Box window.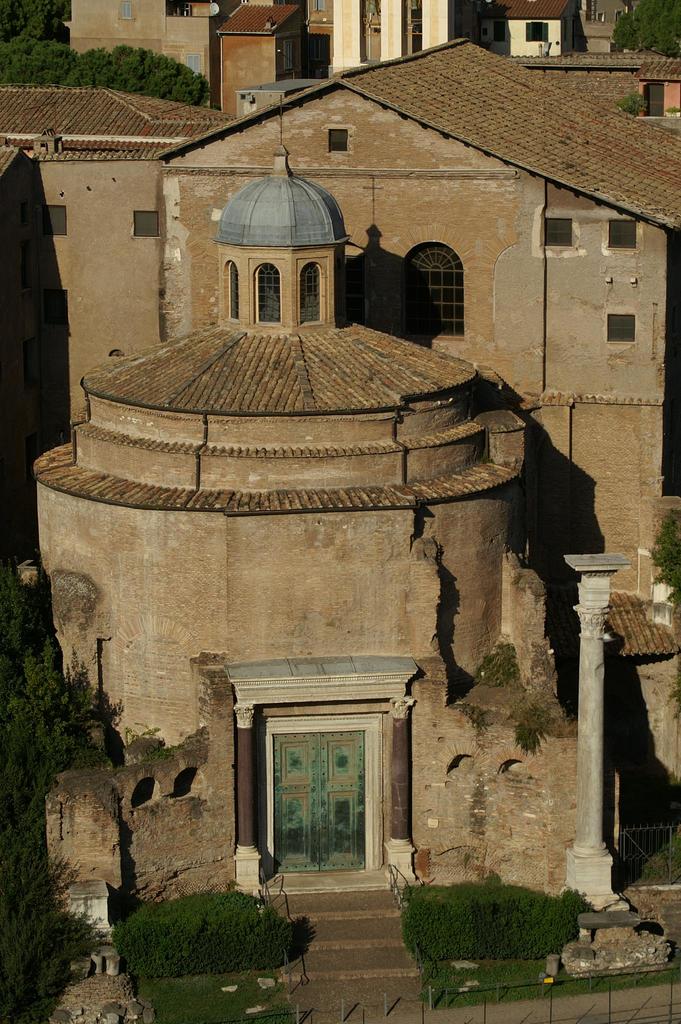
l=298, t=0, r=340, b=22.
